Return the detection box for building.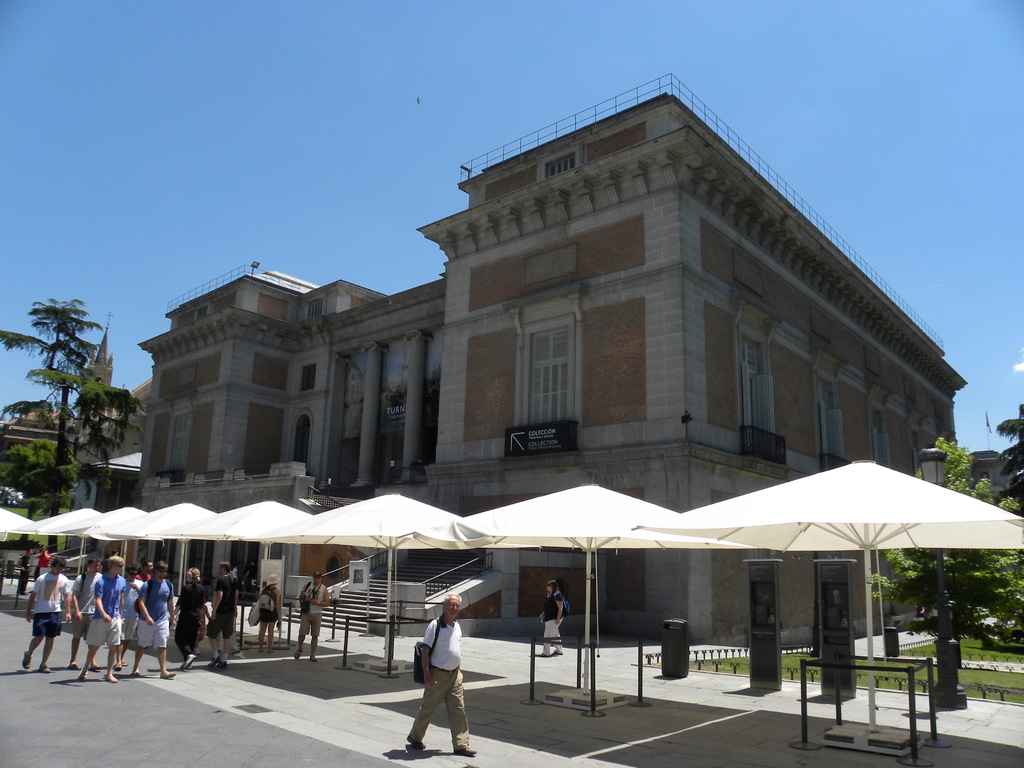
BBox(0, 312, 154, 456).
